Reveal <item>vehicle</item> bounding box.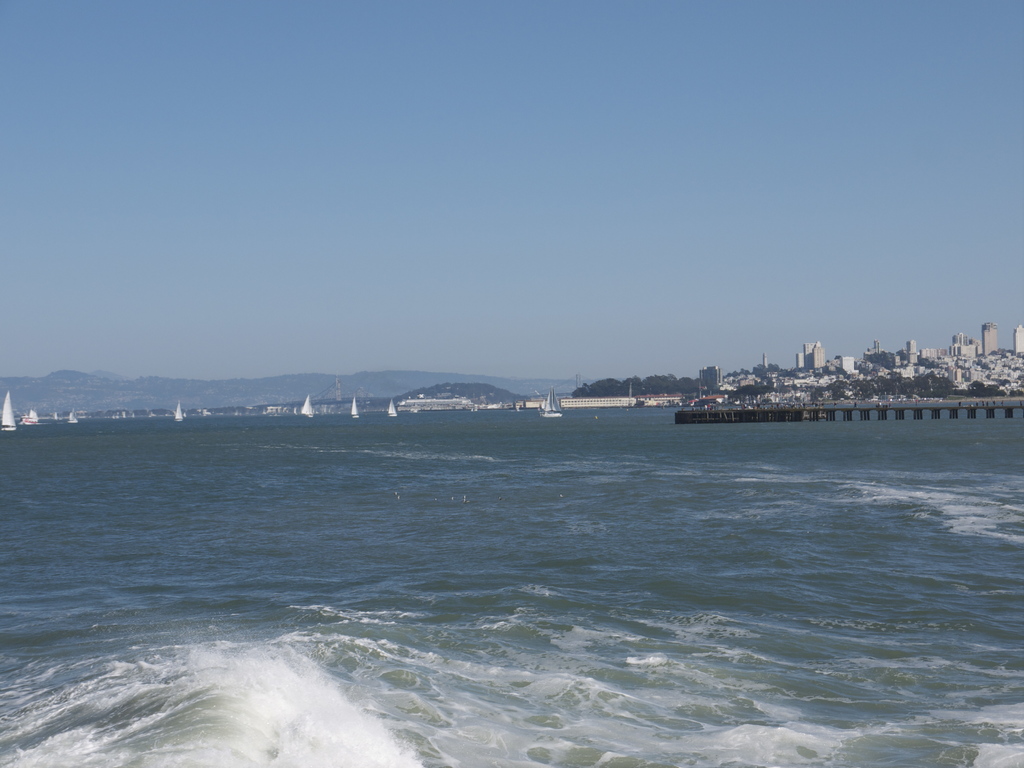
Revealed: bbox=(132, 413, 136, 421).
